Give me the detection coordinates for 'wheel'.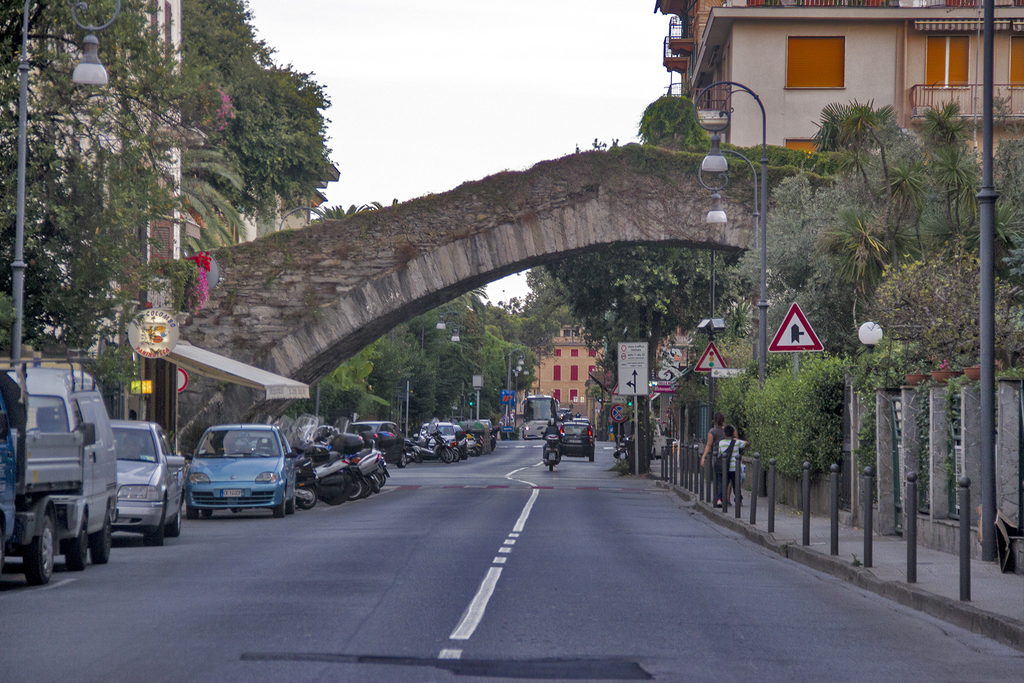
l=185, t=504, r=200, b=519.
